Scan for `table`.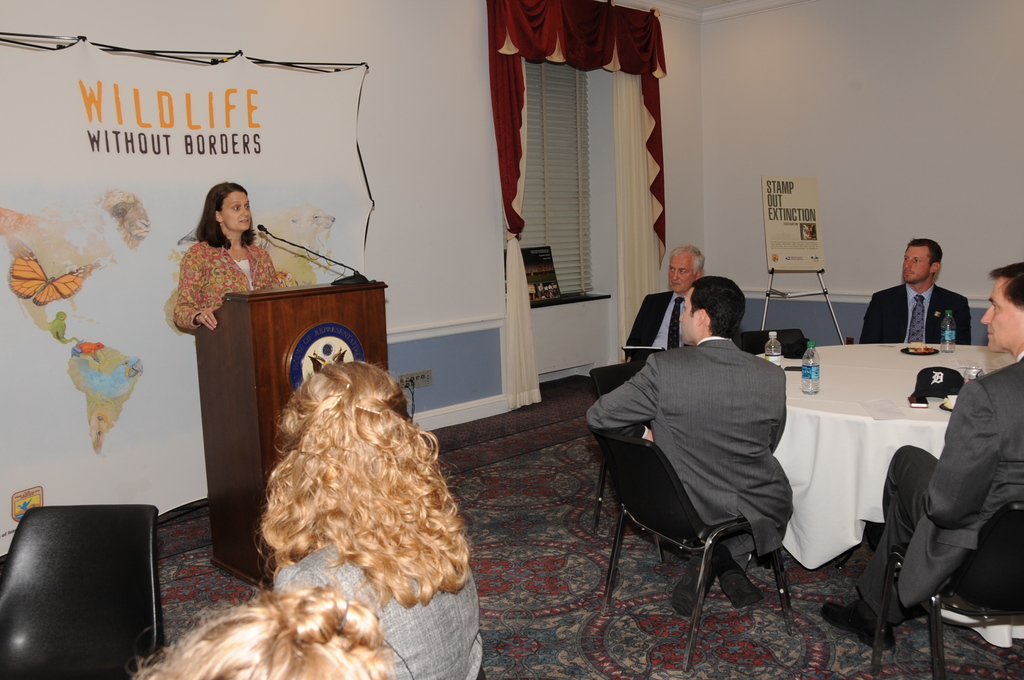
Scan result: rect(752, 341, 1017, 572).
